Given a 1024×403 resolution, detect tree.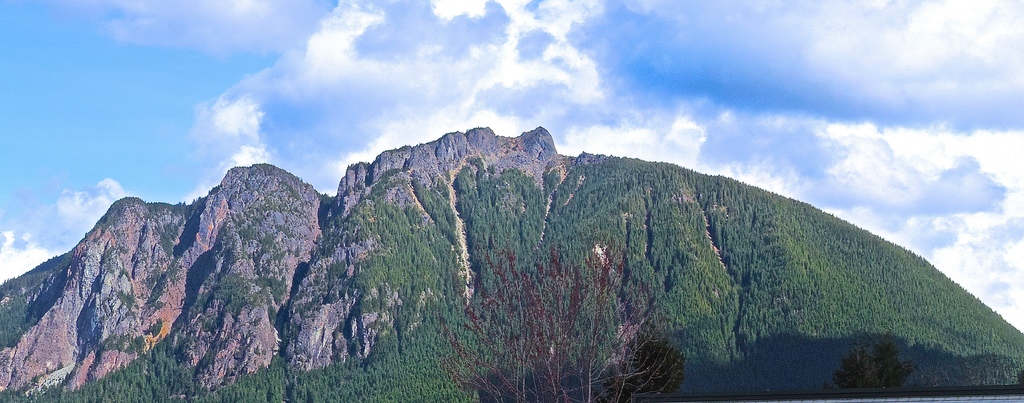
[430, 238, 682, 402].
